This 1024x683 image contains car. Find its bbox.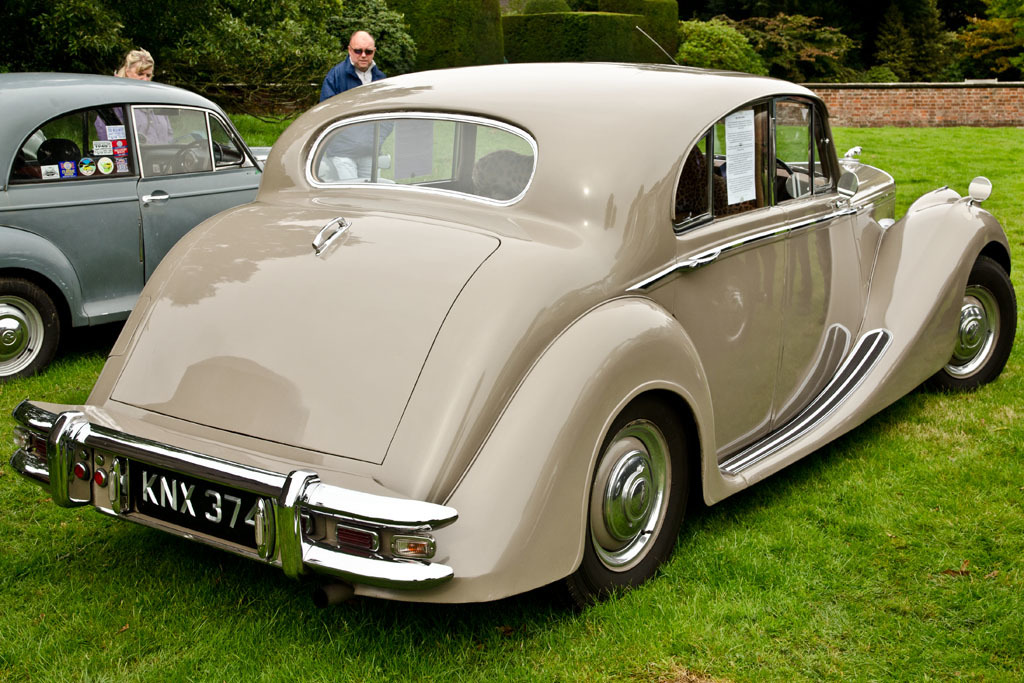
x1=0, y1=60, x2=334, y2=392.
